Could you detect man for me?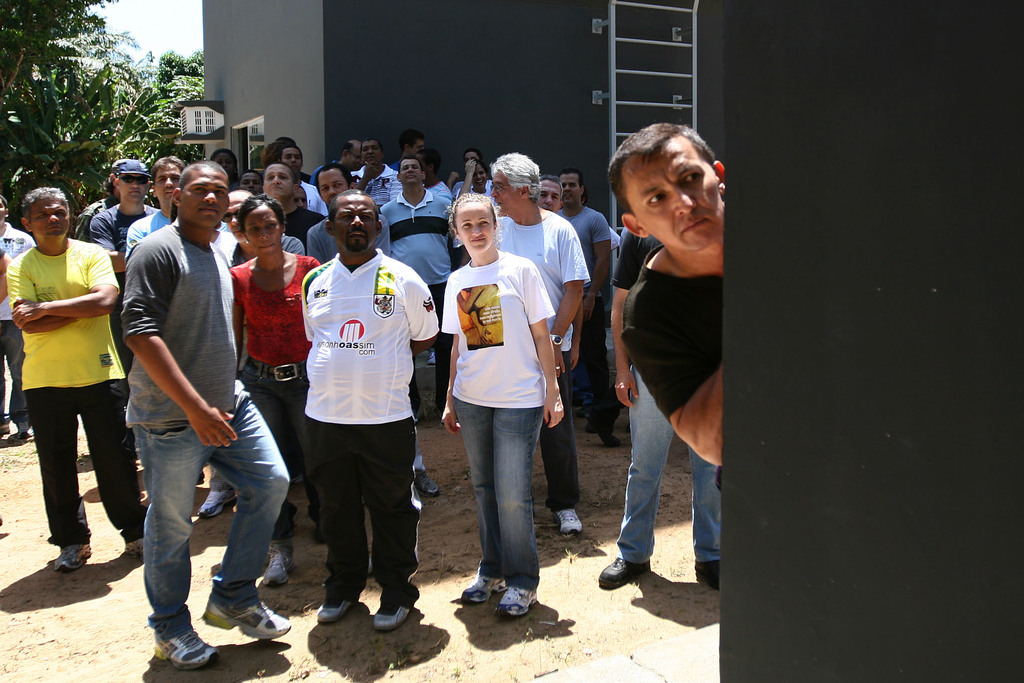
Detection result: (352,138,404,216).
